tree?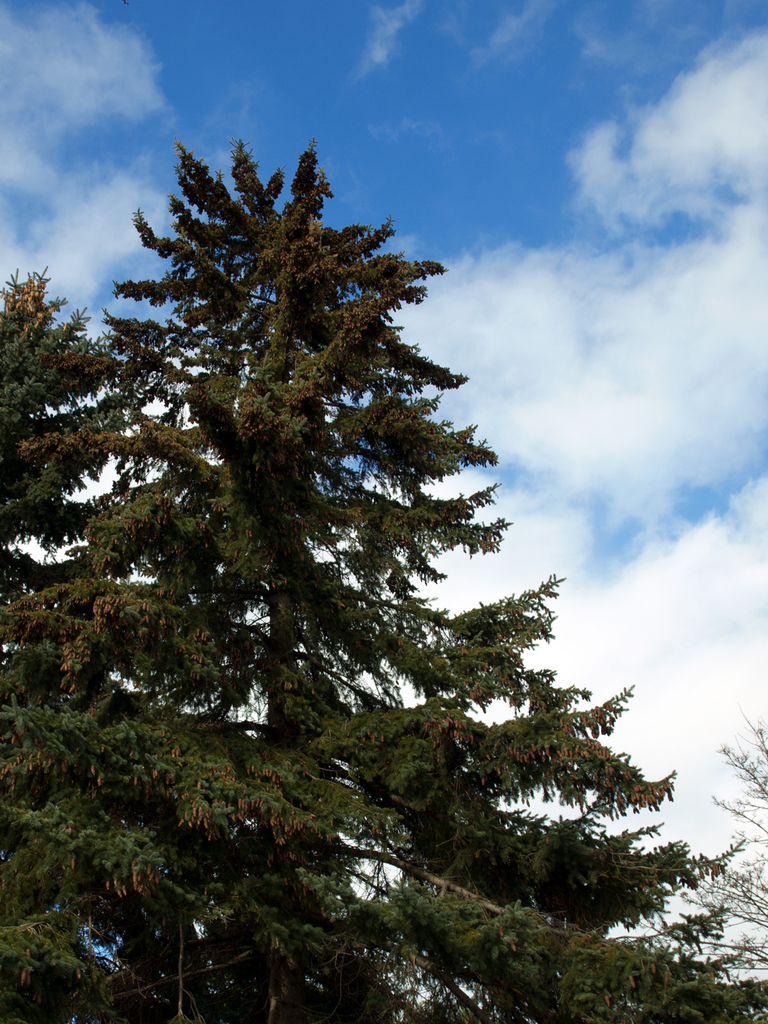
644, 704, 767, 968
